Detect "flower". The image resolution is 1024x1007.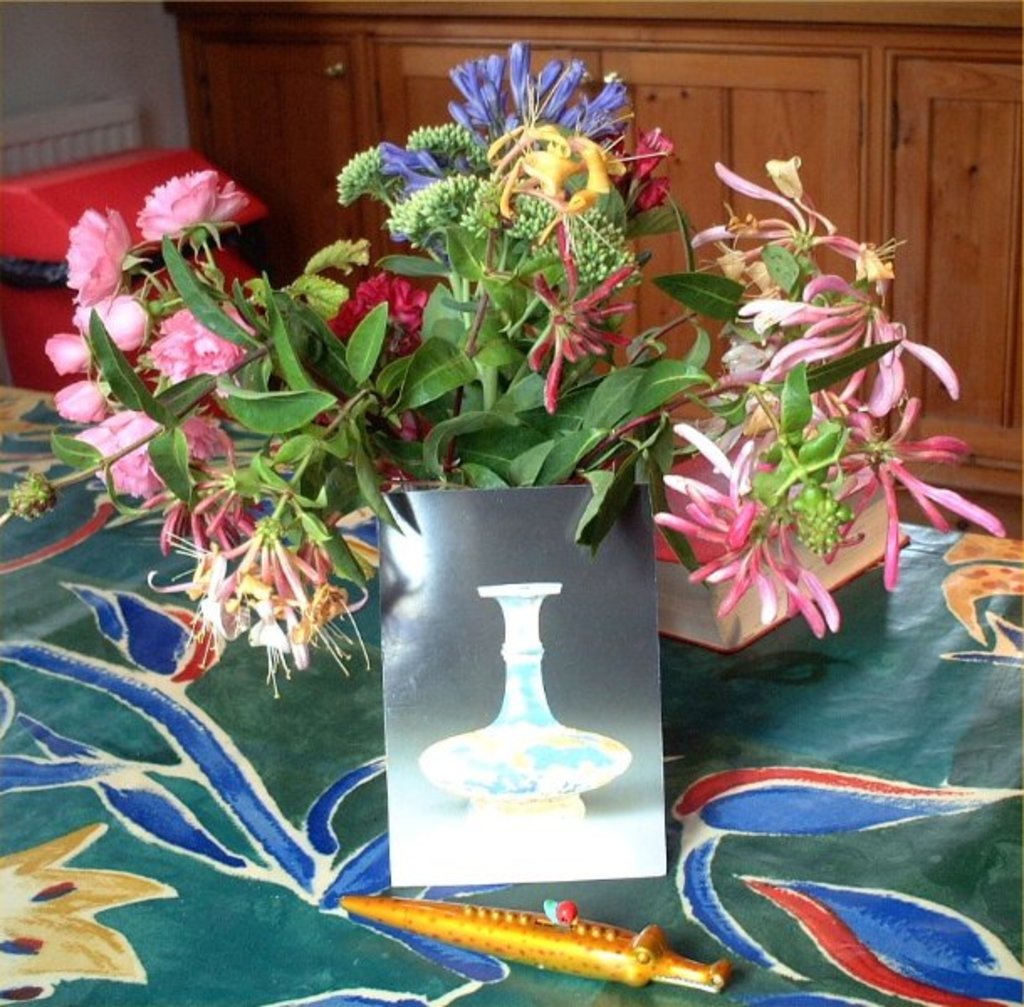
crop(133, 168, 252, 252).
